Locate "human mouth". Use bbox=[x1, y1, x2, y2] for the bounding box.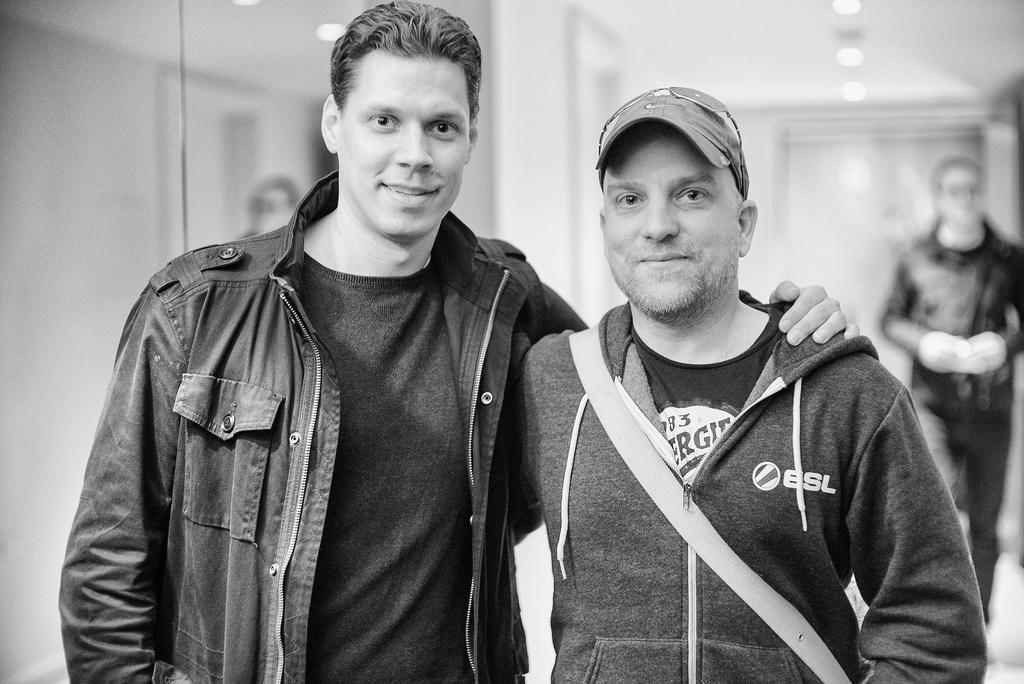
bbox=[380, 179, 439, 204].
